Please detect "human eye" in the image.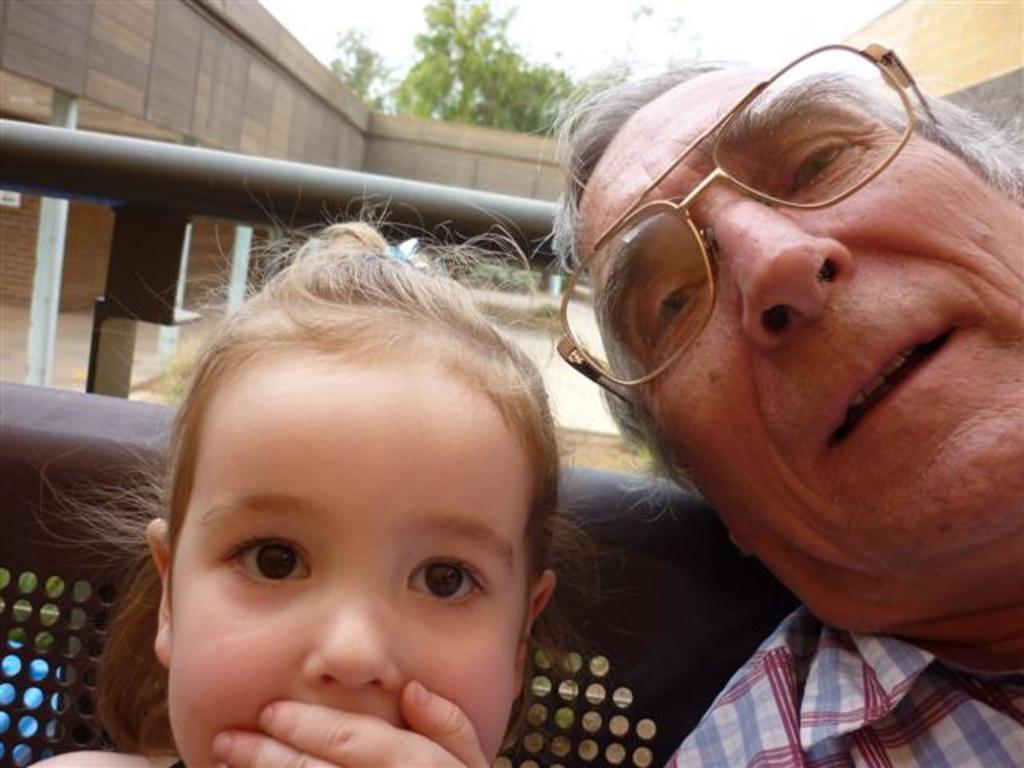
rect(378, 565, 486, 637).
